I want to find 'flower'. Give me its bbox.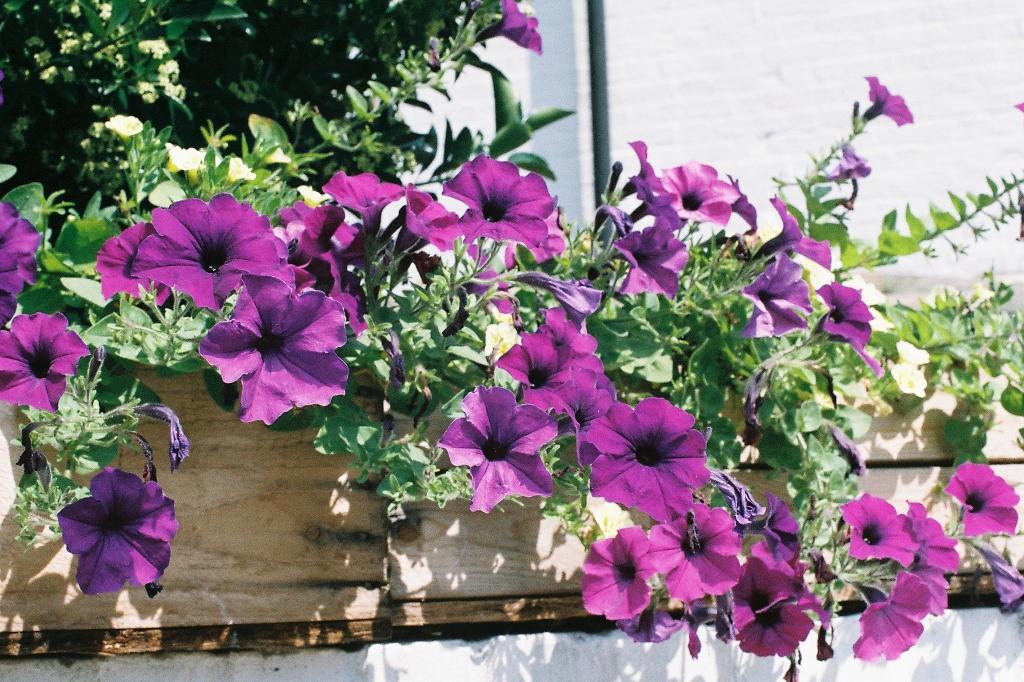
867 75 913 129.
